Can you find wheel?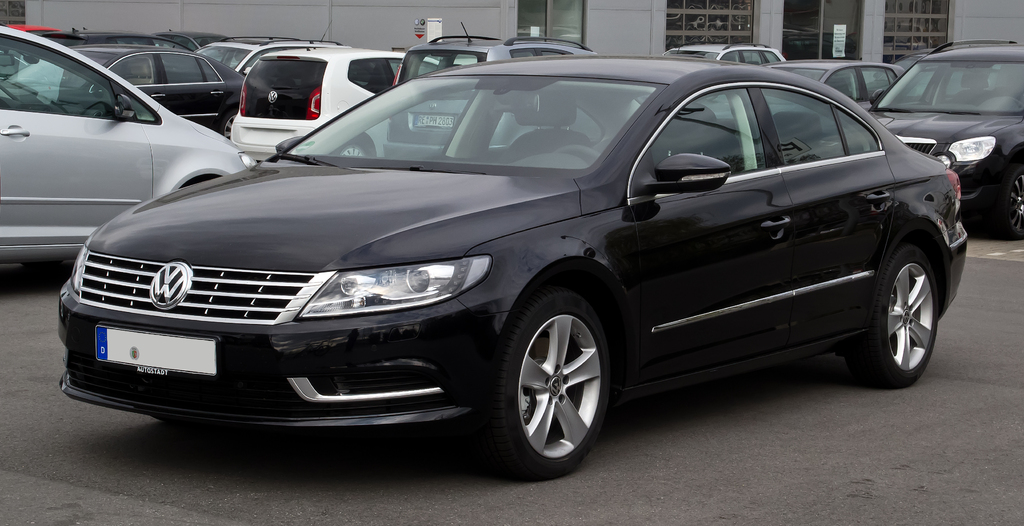
Yes, bounding box: <region>337, 145, 364, 158</region>.
